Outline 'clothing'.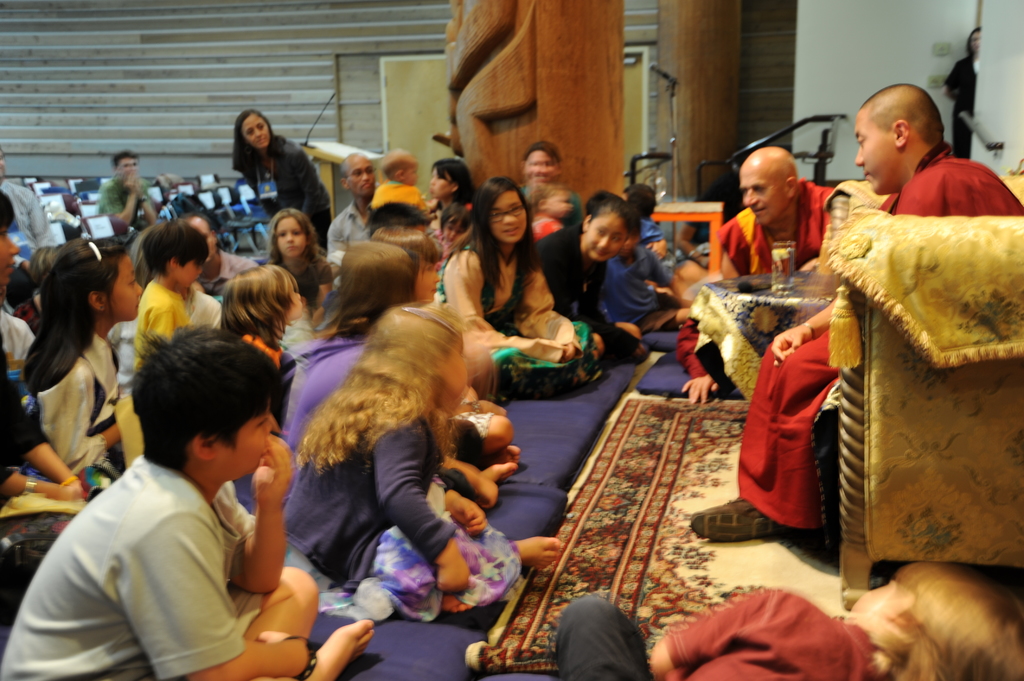
Outline: <region>97, 166, 165, 239</region>.
